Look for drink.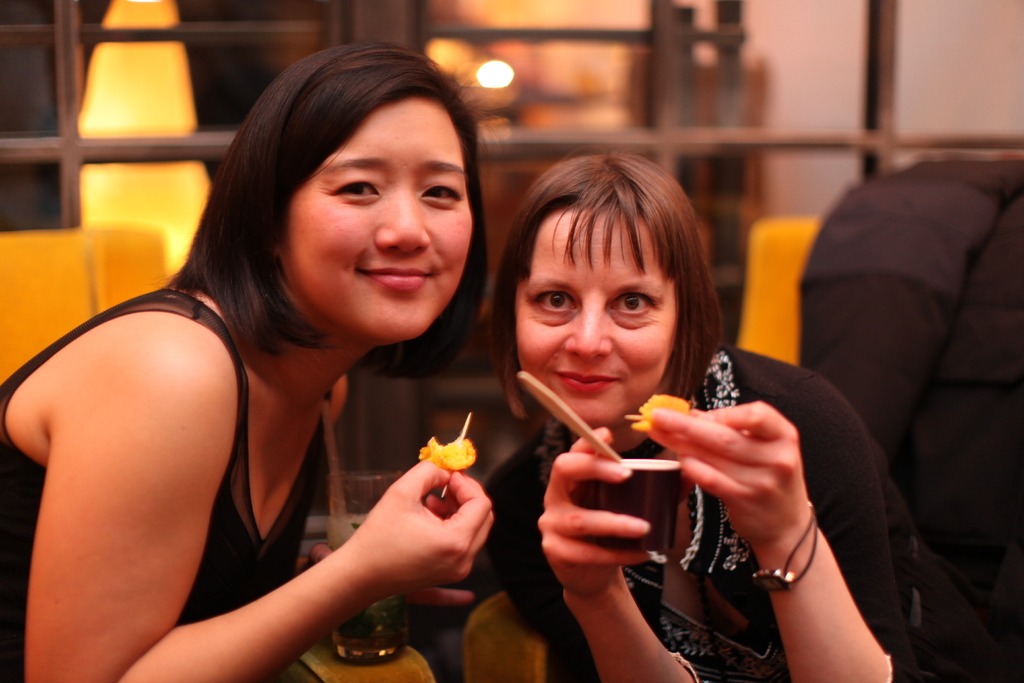
Found: [328, 599, 410, 668].
